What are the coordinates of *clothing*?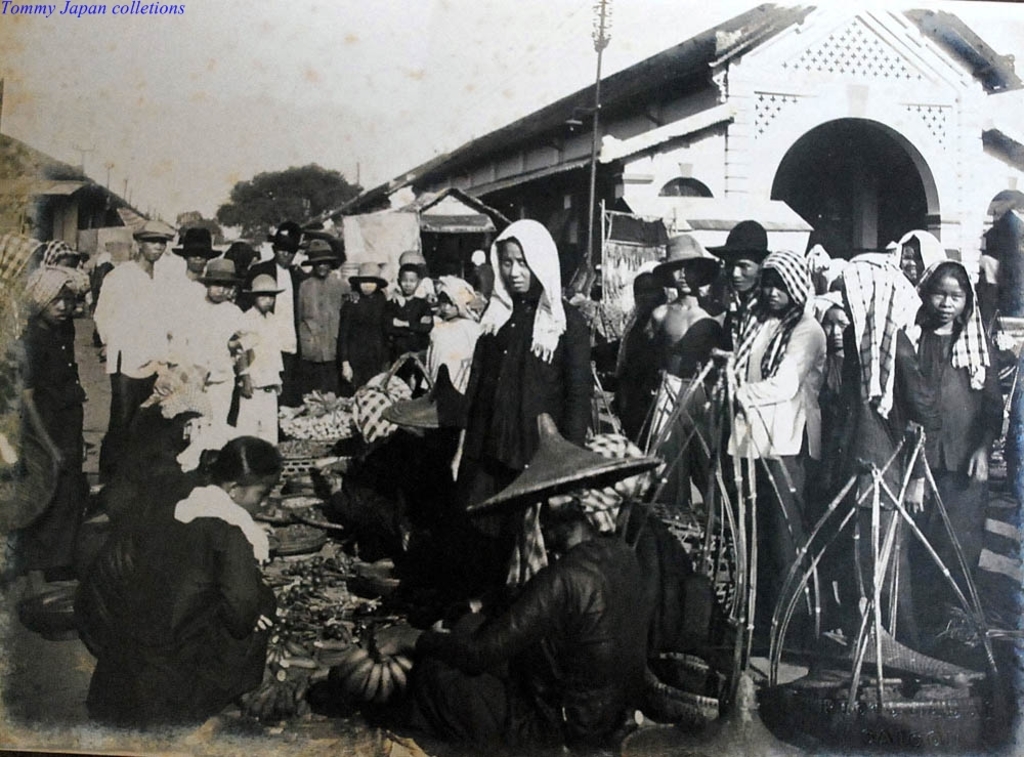
rect(413, 328, 486, 463).
